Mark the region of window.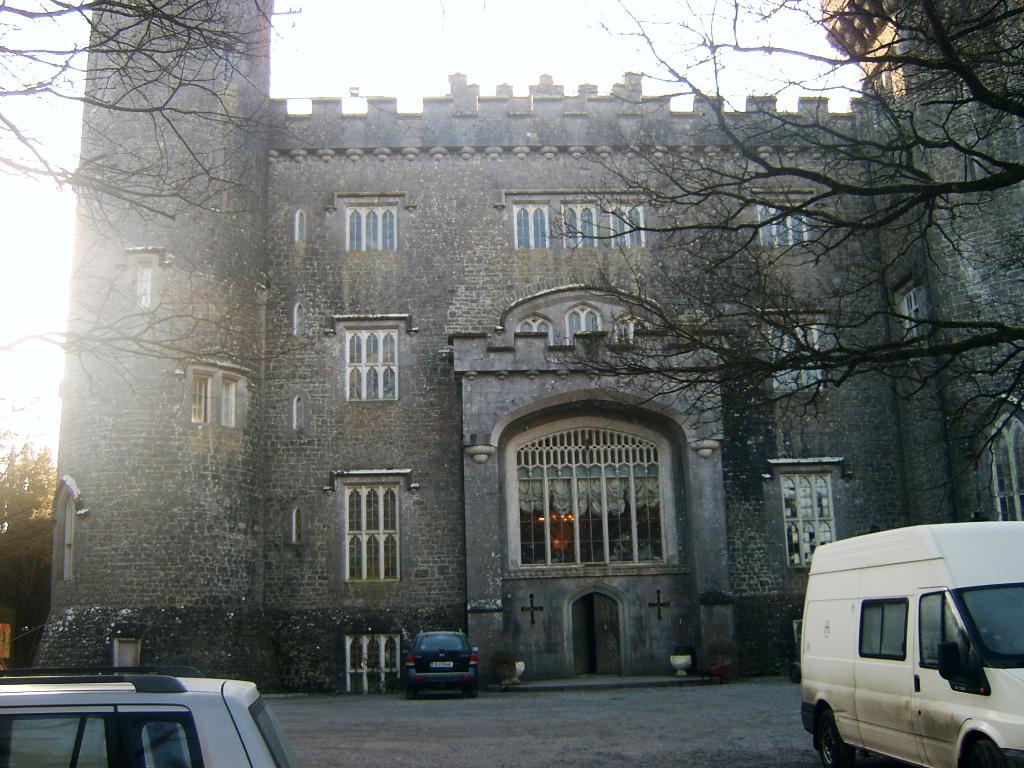
Region: detection(339, 312, 412, 408).
